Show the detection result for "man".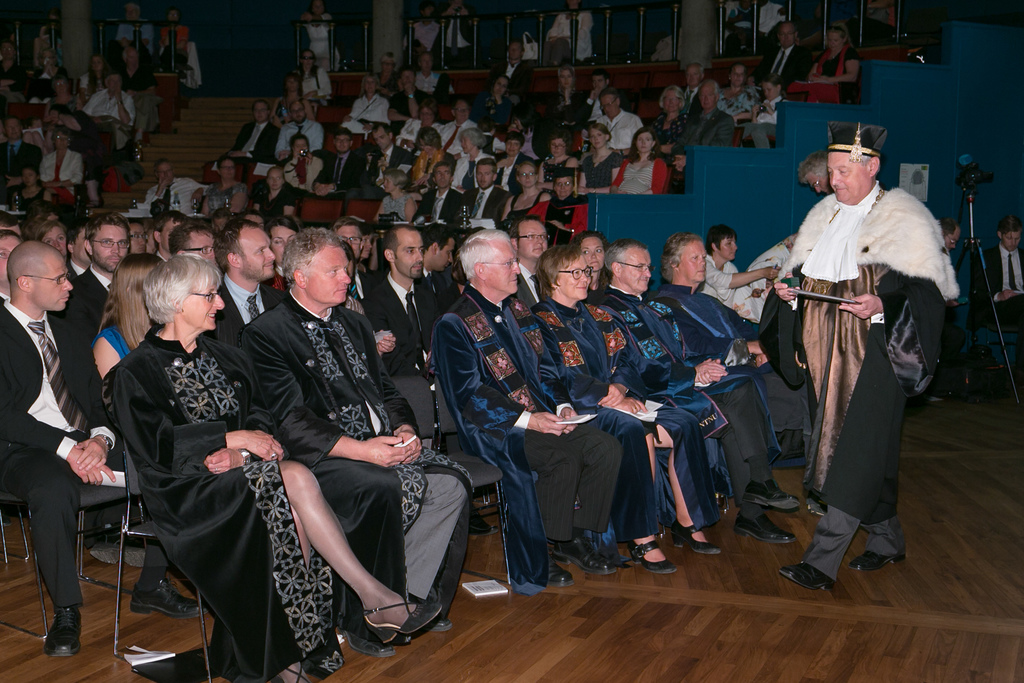
region(0, 239, 205, 657).
